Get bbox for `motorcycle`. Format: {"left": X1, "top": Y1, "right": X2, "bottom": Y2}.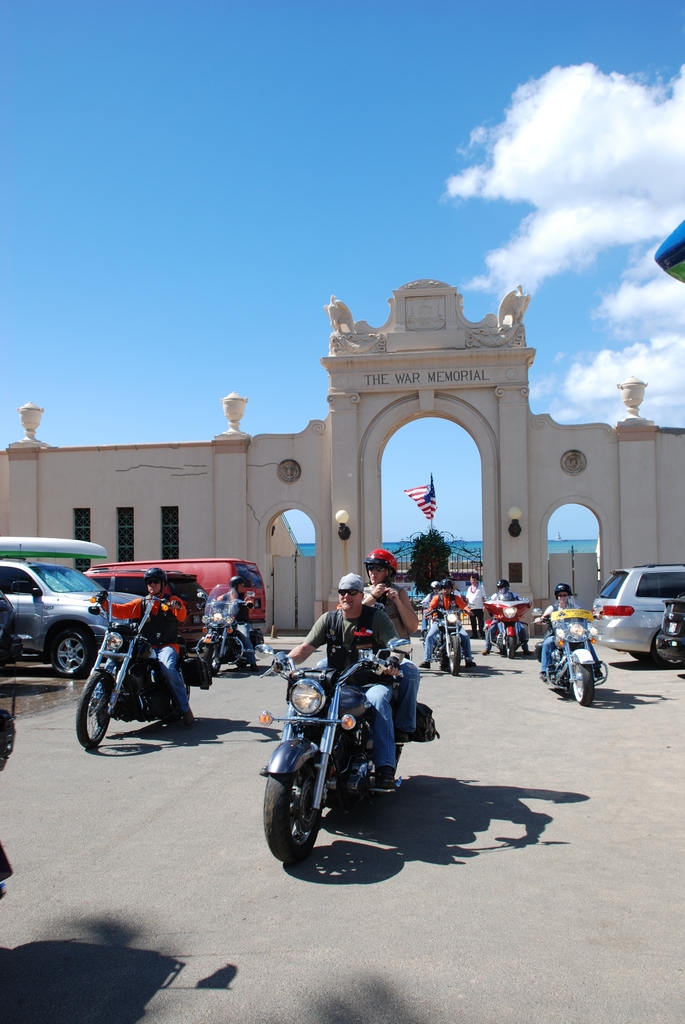
{"left": 76, "top": 589, "right": 203, "bottom": 750}.
